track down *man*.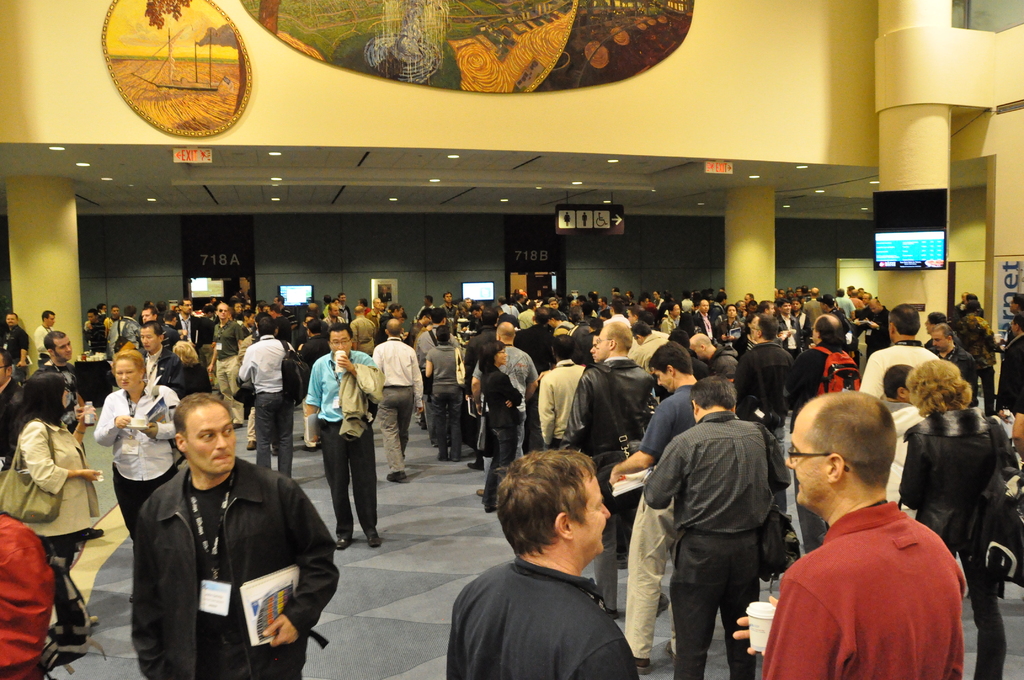
Tracked to 303,324,378,551.
